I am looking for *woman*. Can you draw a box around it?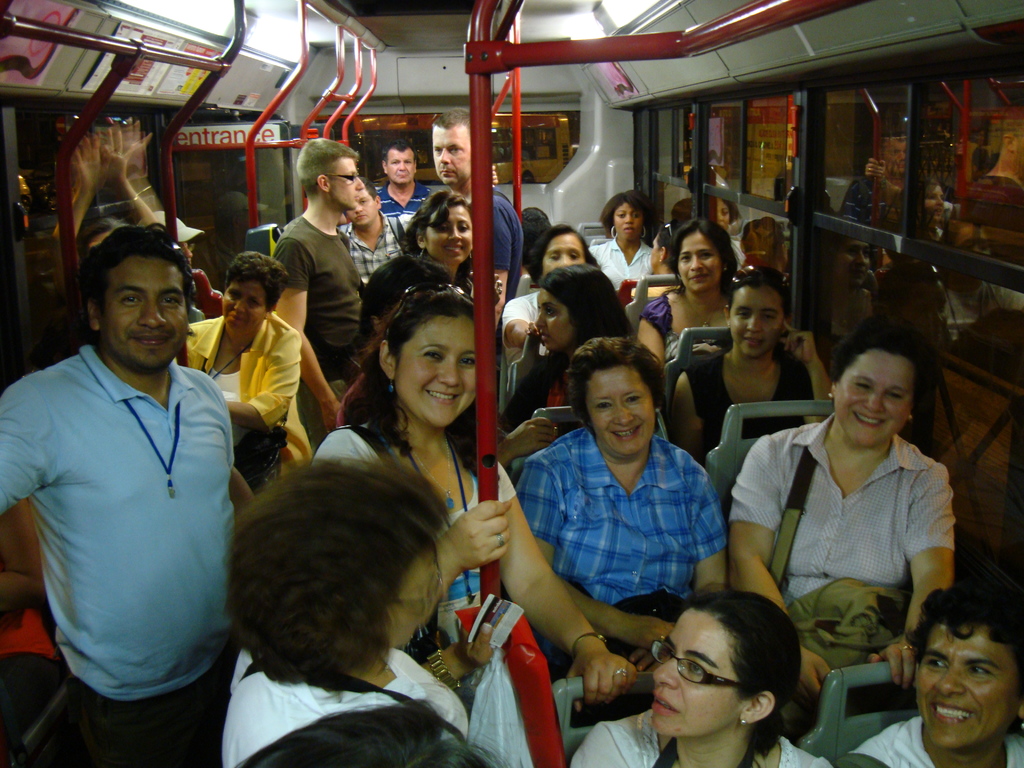
Sure, the bounding box is [x1=327, y1=255, x2=461, y2=435].
